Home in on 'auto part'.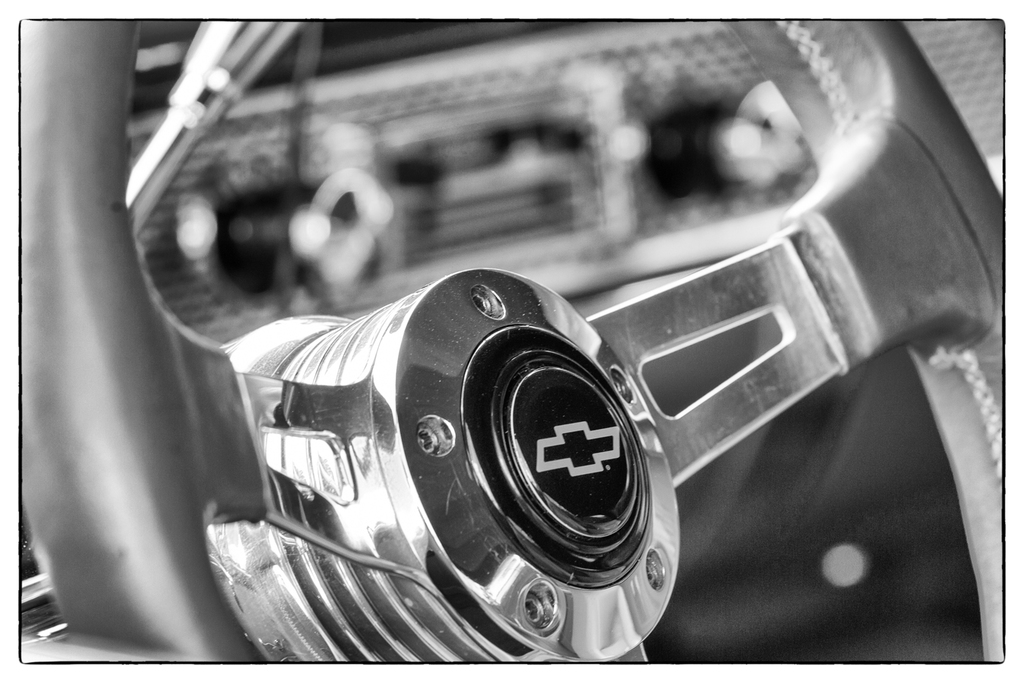
Homed in at box(0, 0, 1023, 682).
